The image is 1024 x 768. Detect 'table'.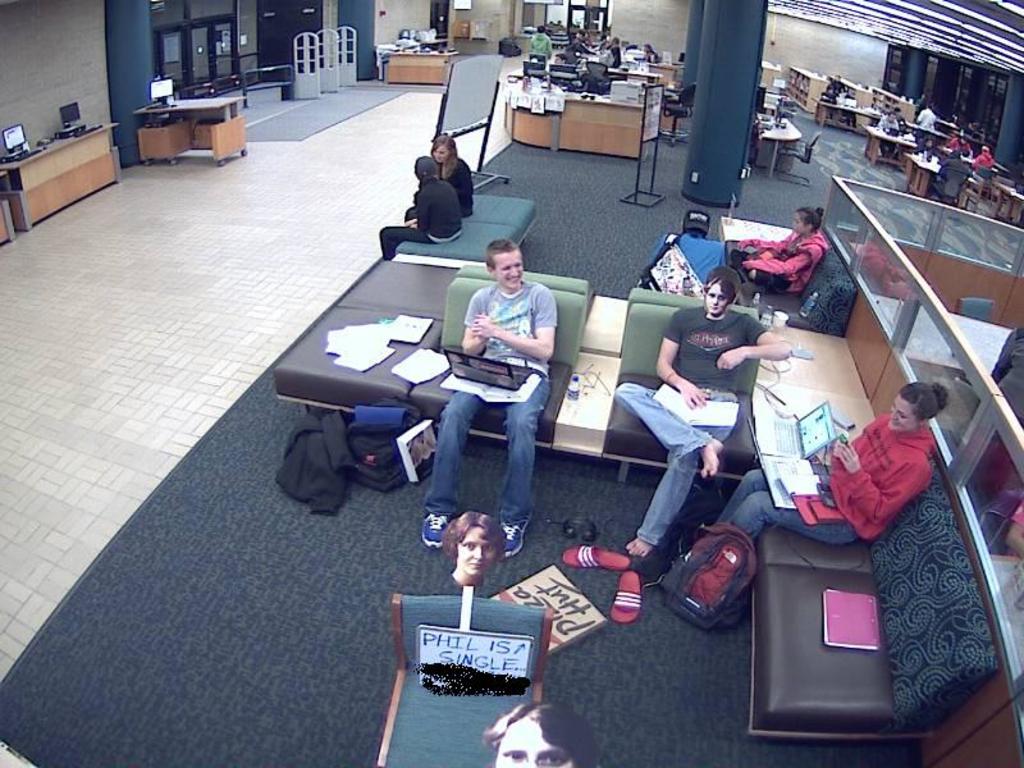
Detection: {"x1": 388, "y1": 50, "x2": 460, "y2": 86}.
